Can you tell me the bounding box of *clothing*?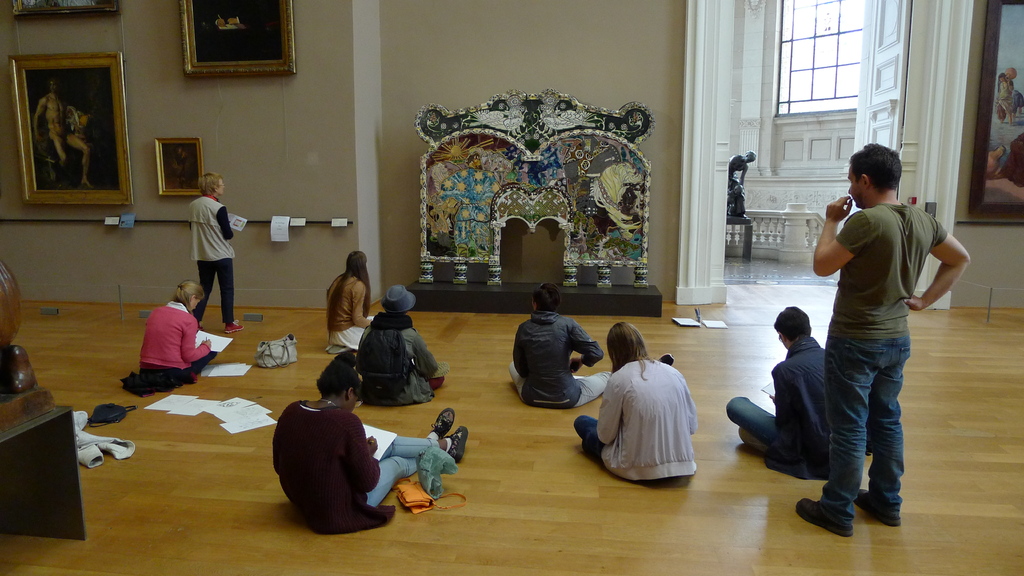
812 200 947 516.
